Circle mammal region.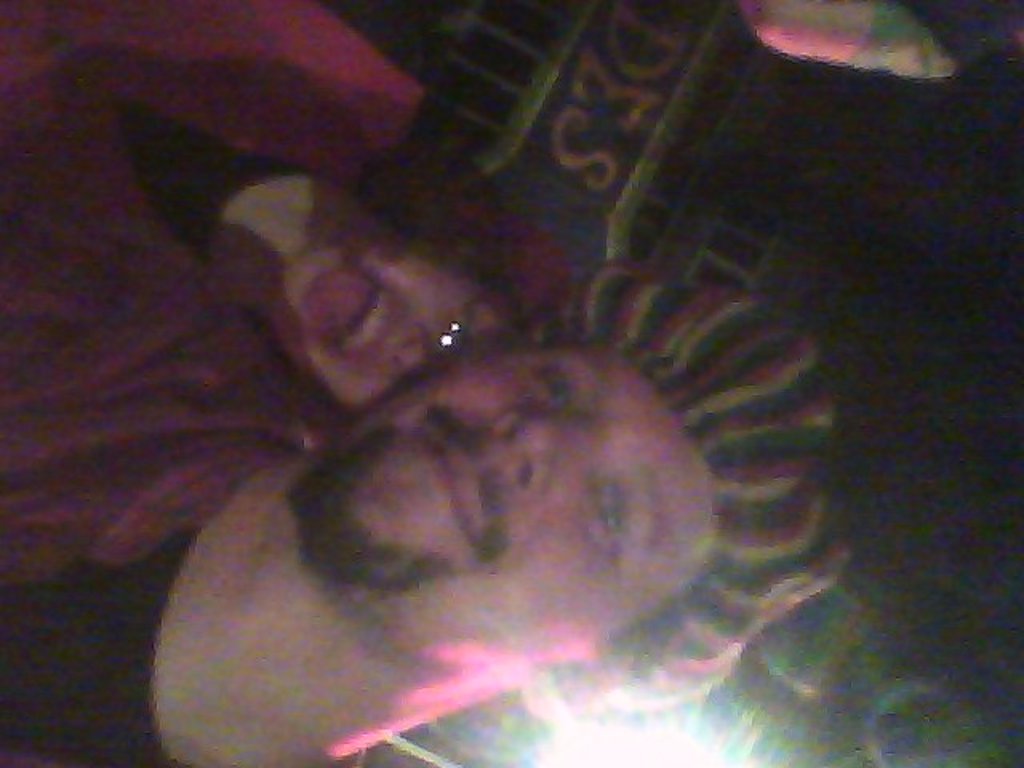
Region: bbox=(0, 0, 890, 766).
